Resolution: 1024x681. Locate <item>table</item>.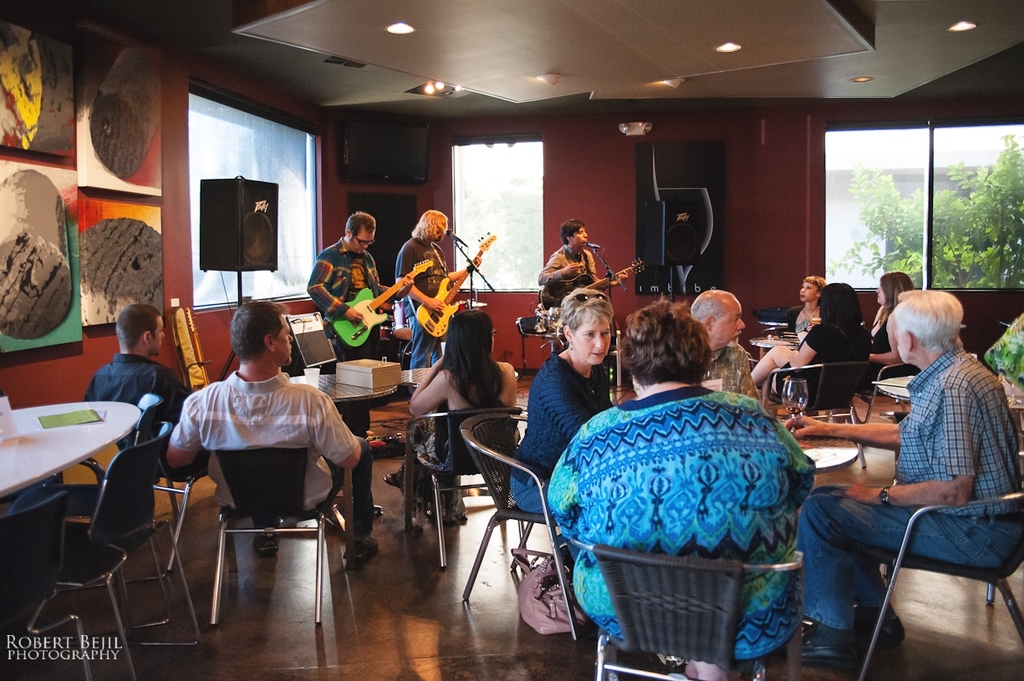
BBox(292, 371, 395, 558).
